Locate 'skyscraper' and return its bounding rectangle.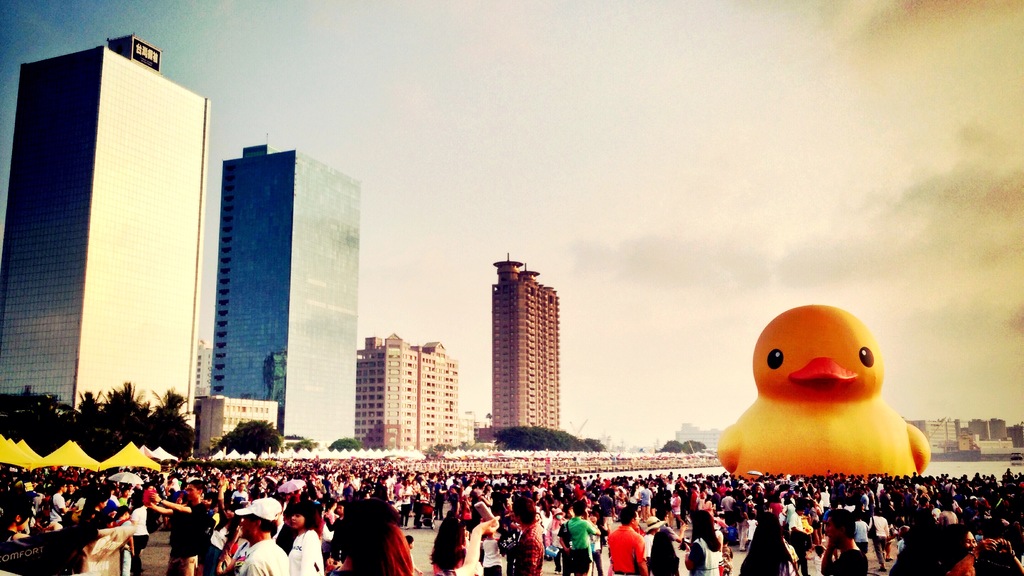
198, 131, 360, 456.
